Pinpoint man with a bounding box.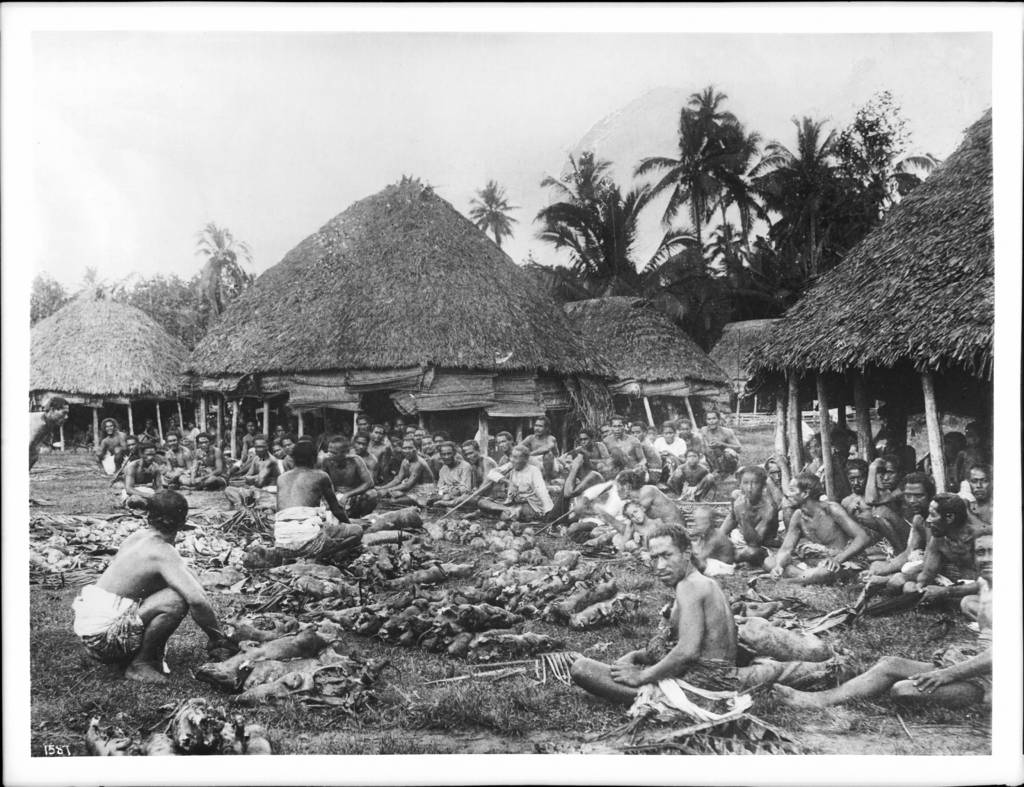
box(618, 468, 685, 523).
